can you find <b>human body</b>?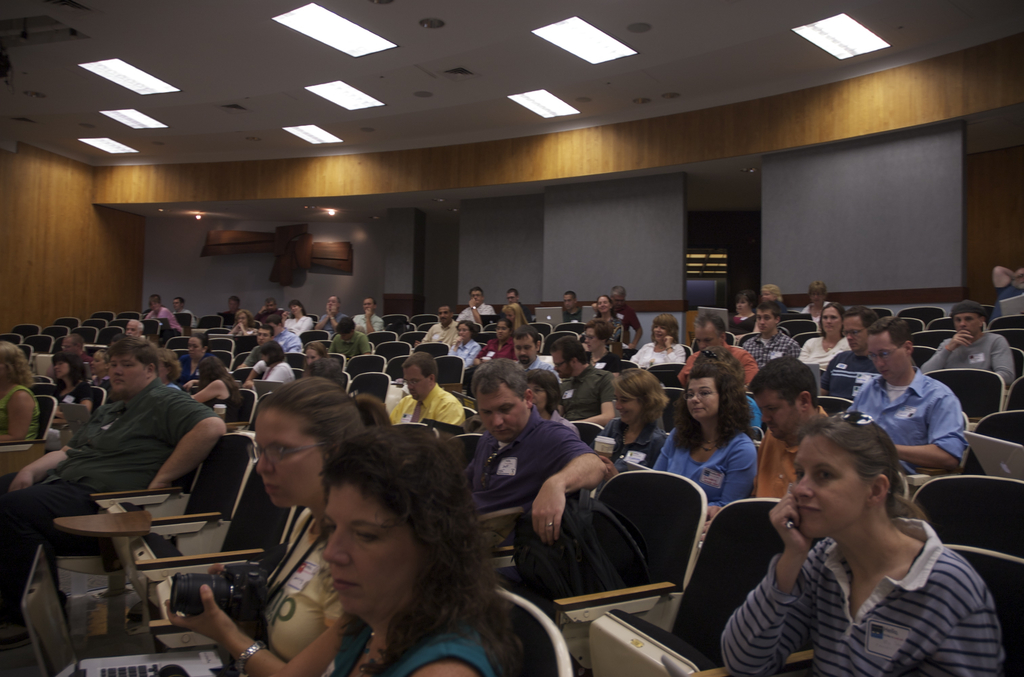
Yes, bounding box: region(472, 334, 517, 368).
